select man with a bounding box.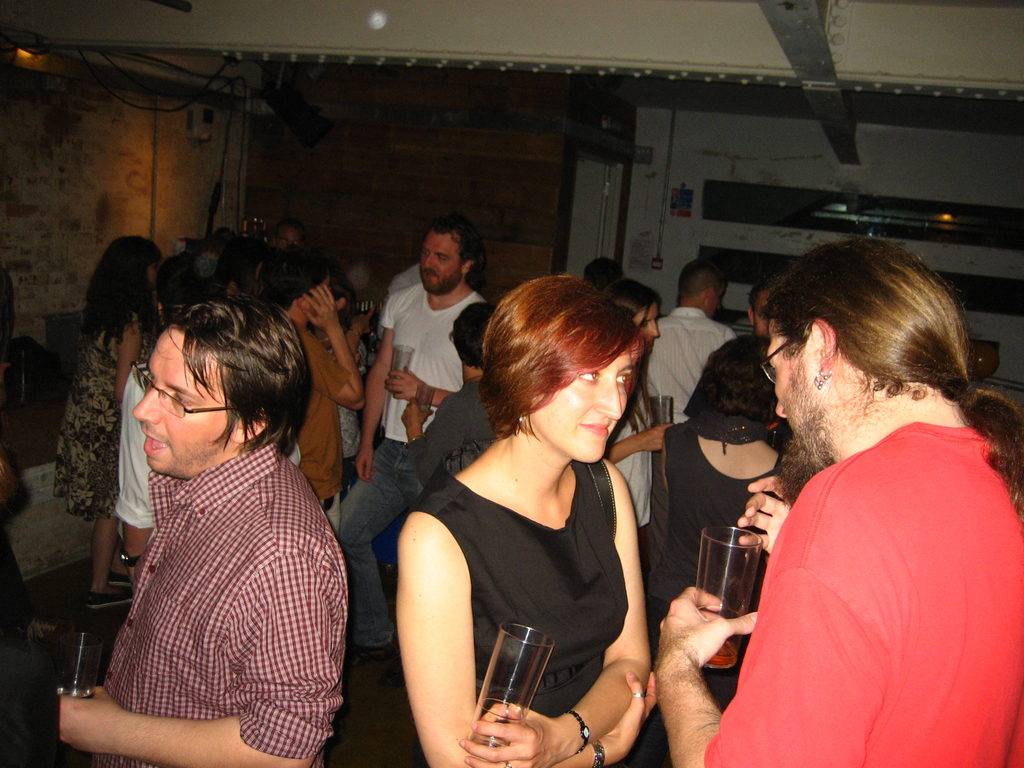
(49,291,351,767).
